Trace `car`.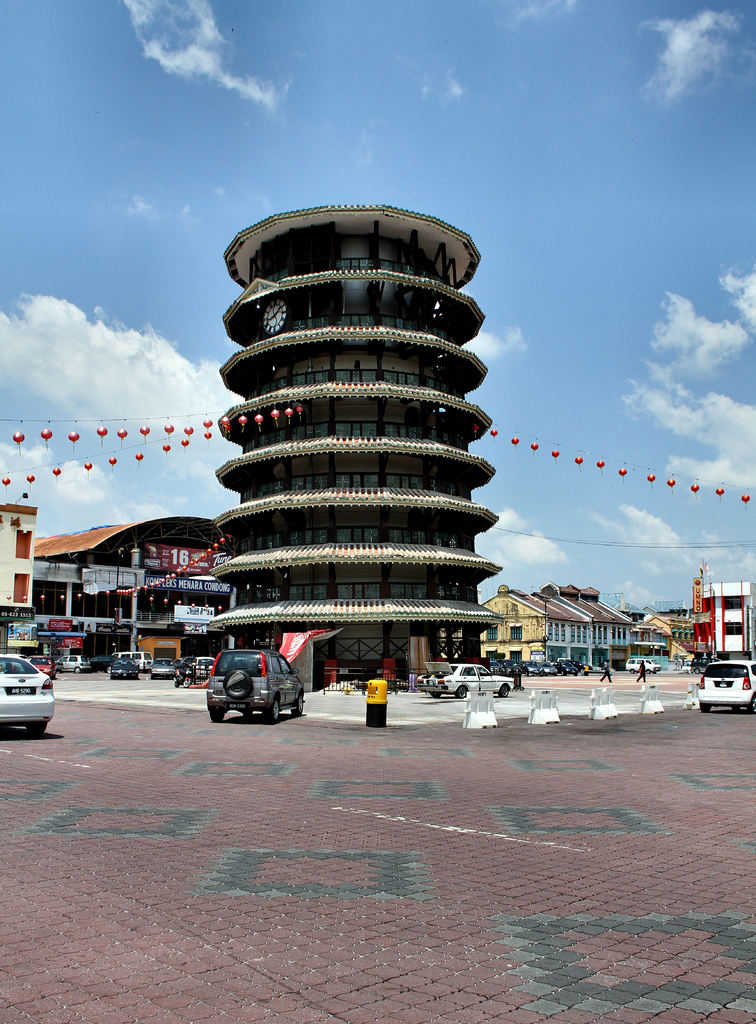
Traced to pyautogui.locateOnScreen(417, 660, 513, 712).
